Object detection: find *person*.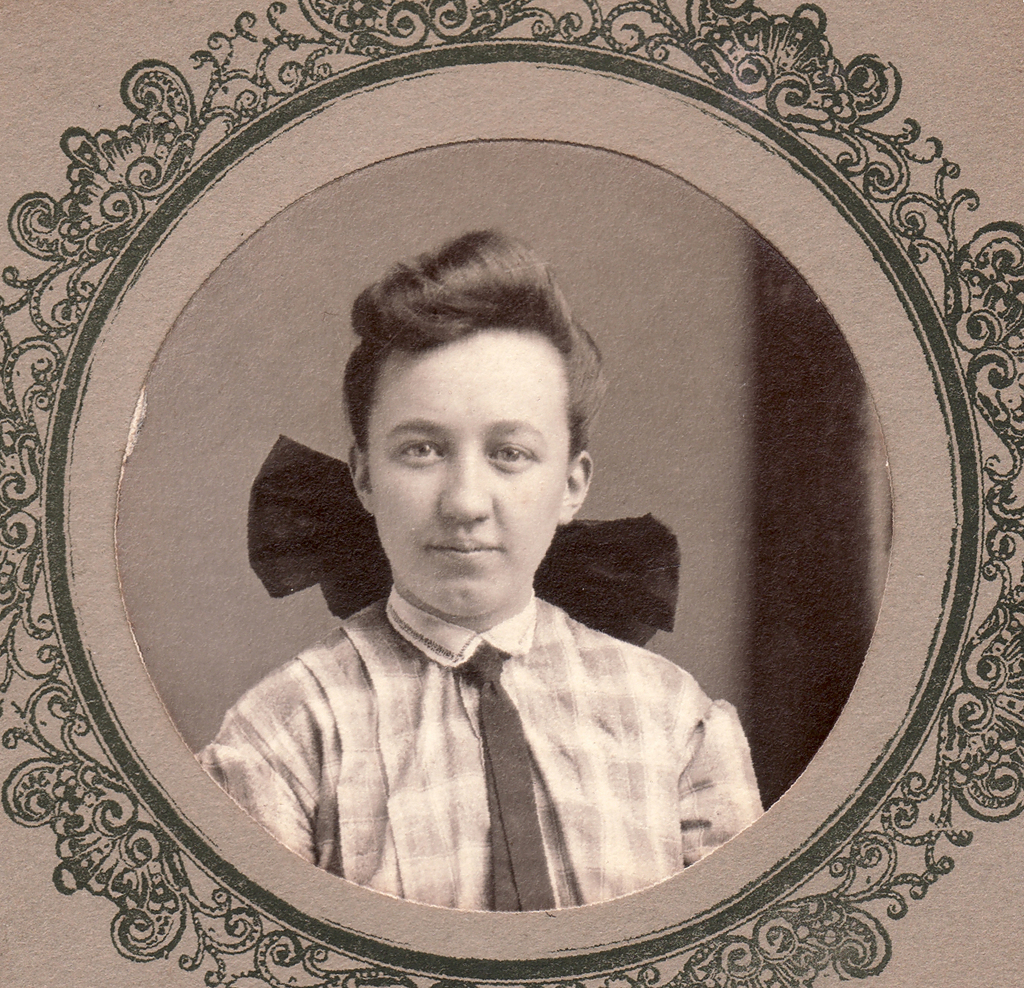
select_region(189, 279, 753, 952).
